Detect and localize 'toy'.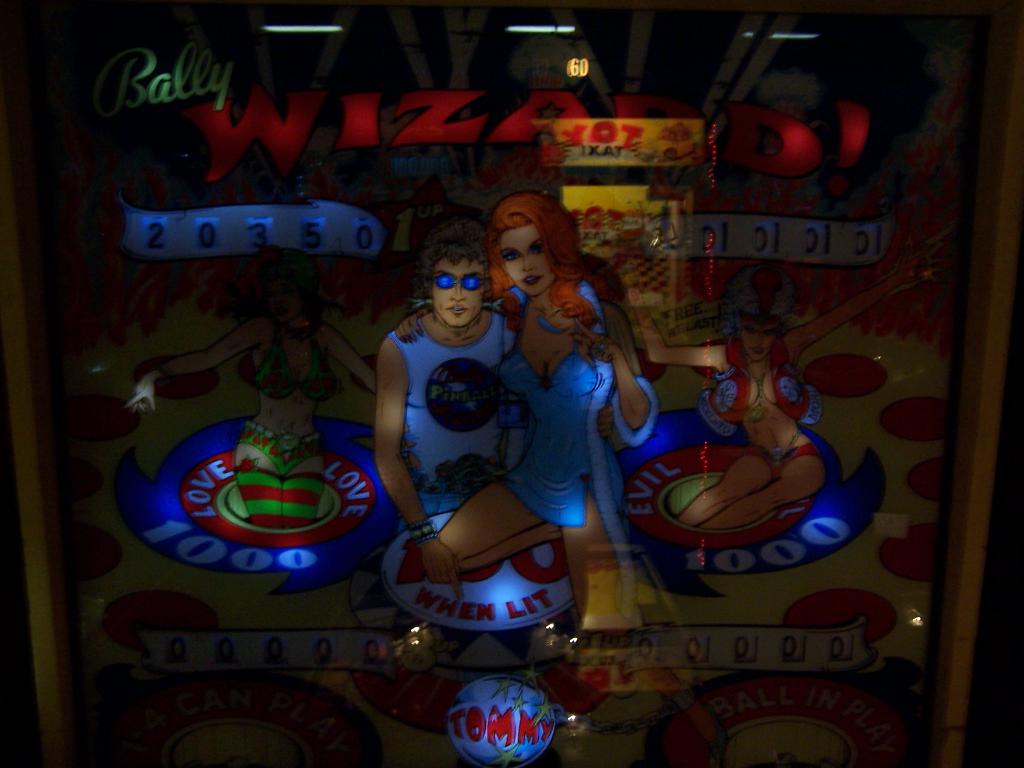
Localized at rect(365, 209, 599, 605).
